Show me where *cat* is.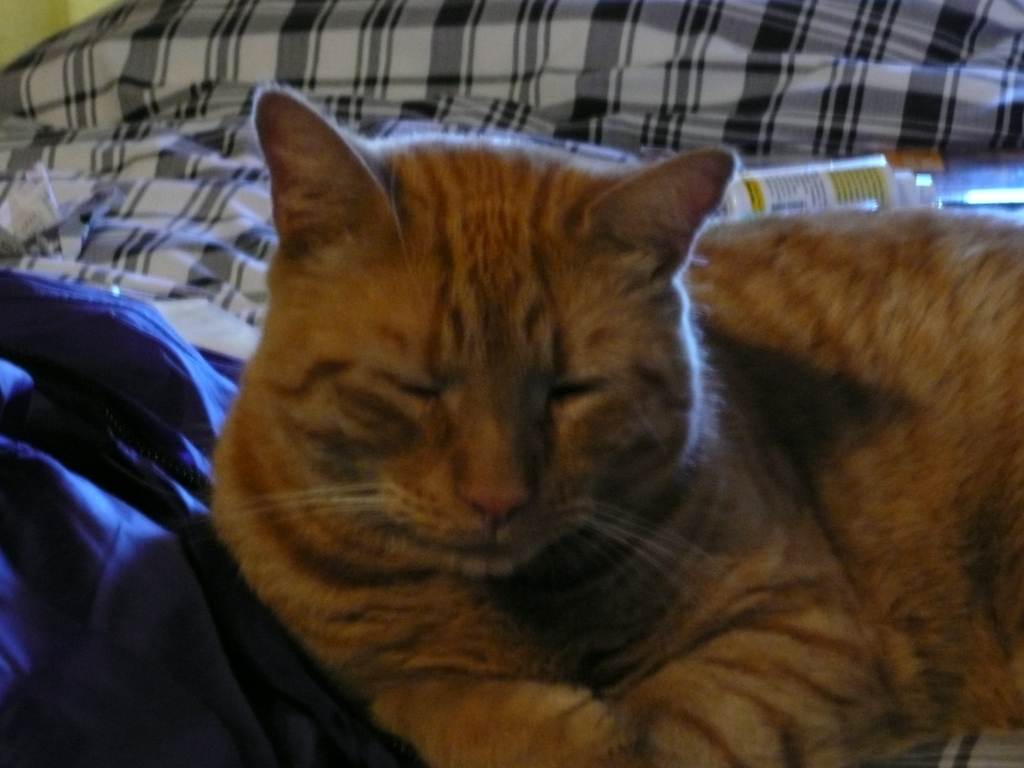
*cat* is at bbox(211, 84, 1023, 767).
